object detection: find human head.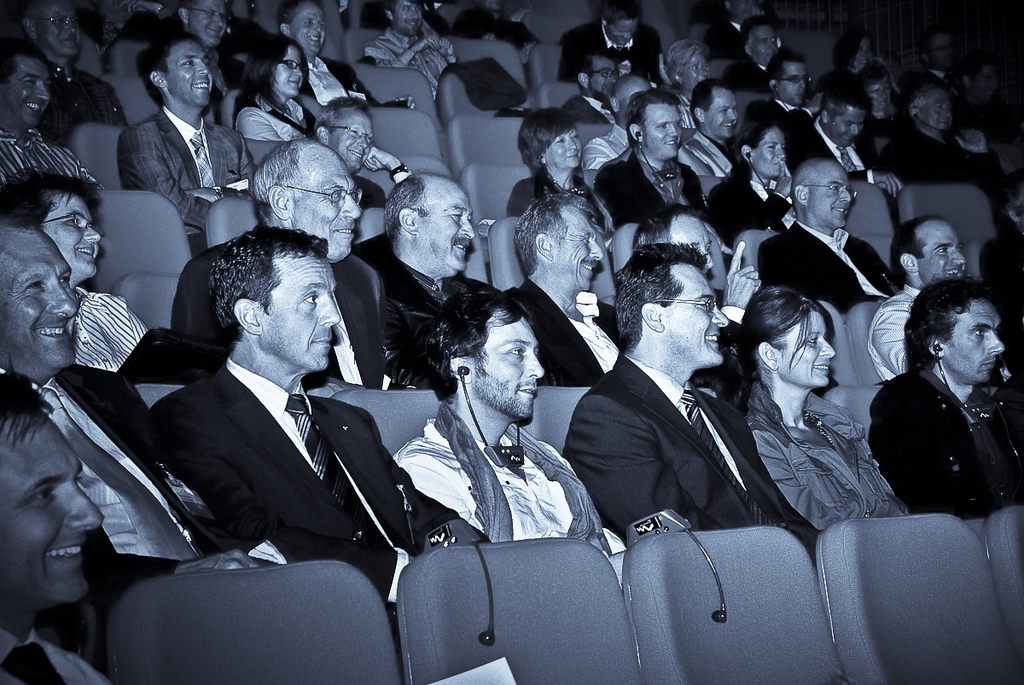
<bbox>177, 0, 231, 49</bbox>.
